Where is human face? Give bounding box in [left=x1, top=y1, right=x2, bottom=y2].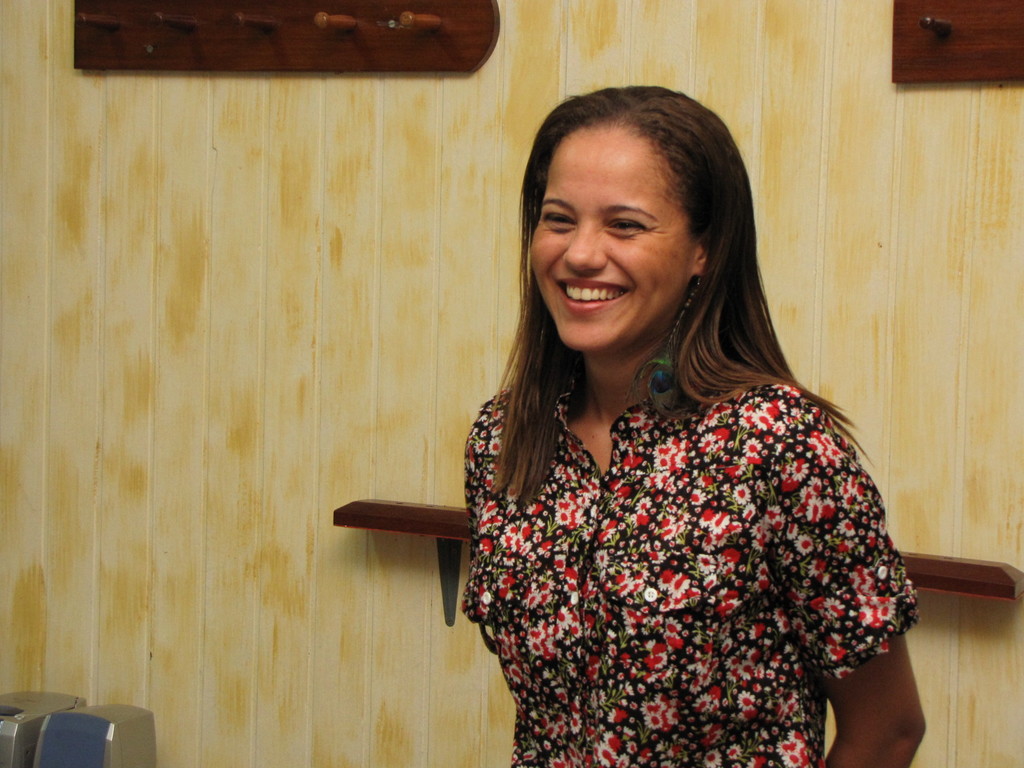
[left=529, top=147, right=686, bottom=344].
